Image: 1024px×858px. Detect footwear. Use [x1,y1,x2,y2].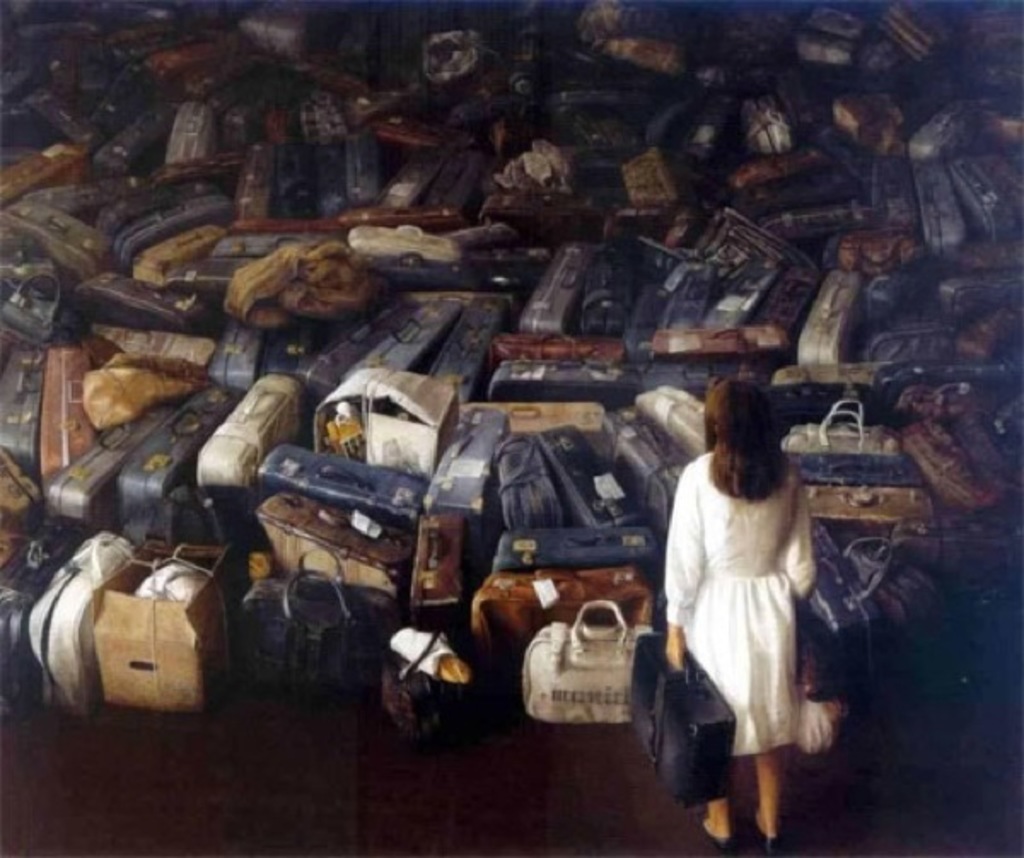
[753,810,783,856].
